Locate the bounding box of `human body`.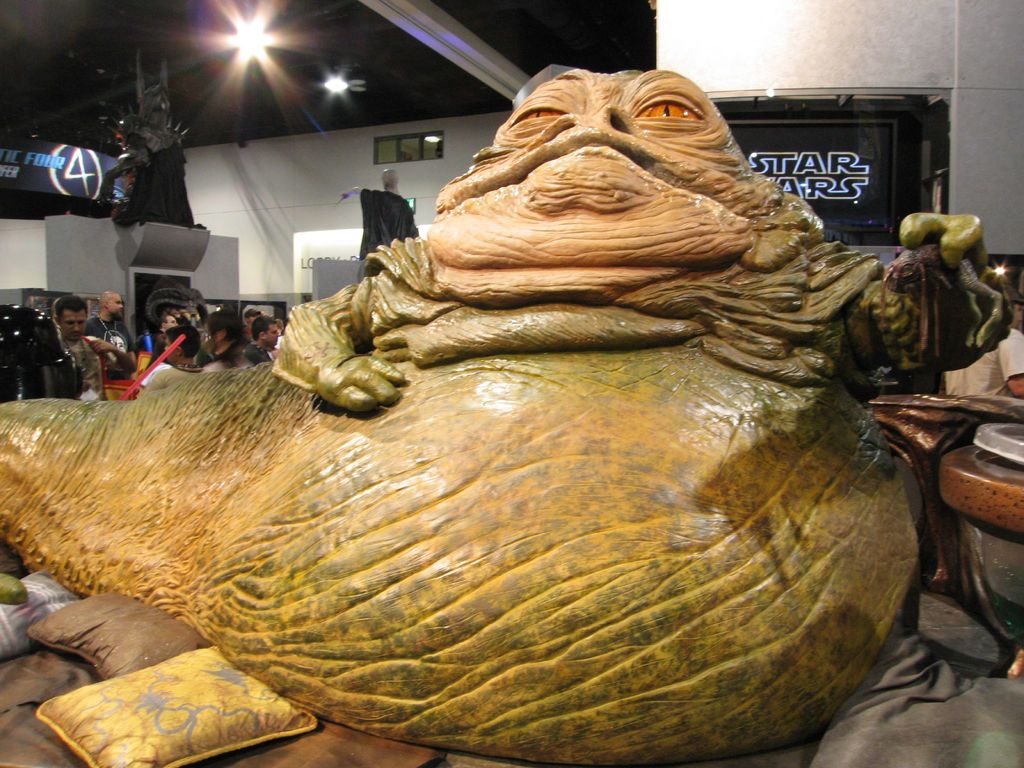
Bounding box: 60:301:135:403.
